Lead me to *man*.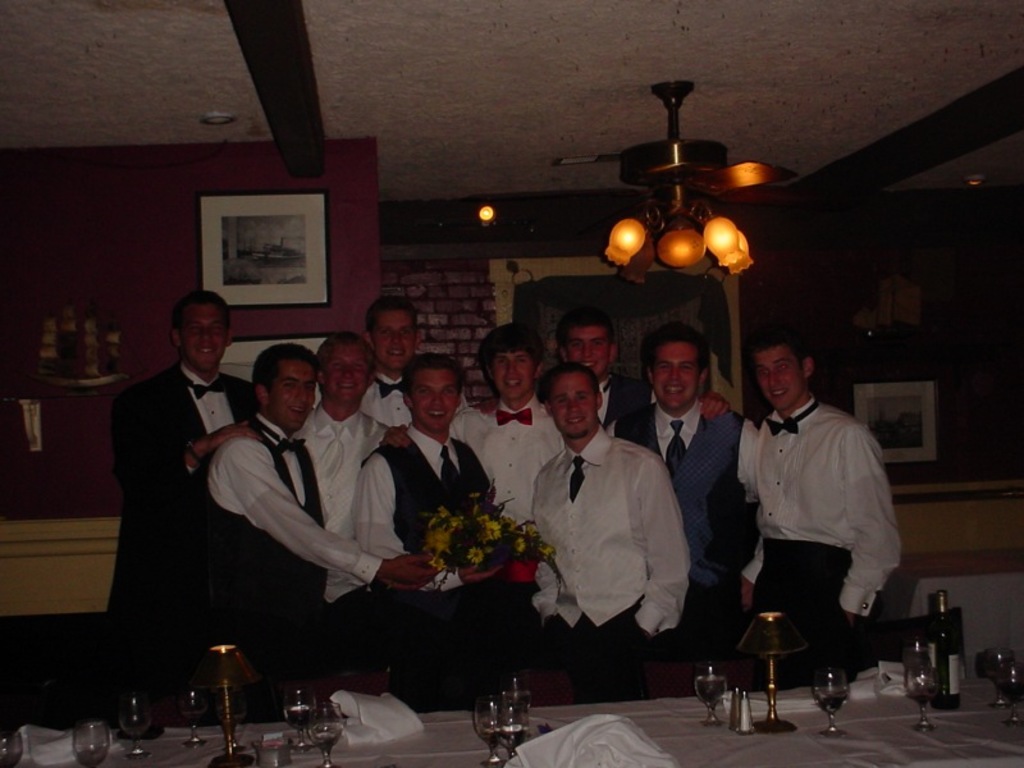
Lead to 172,340,444,719.
